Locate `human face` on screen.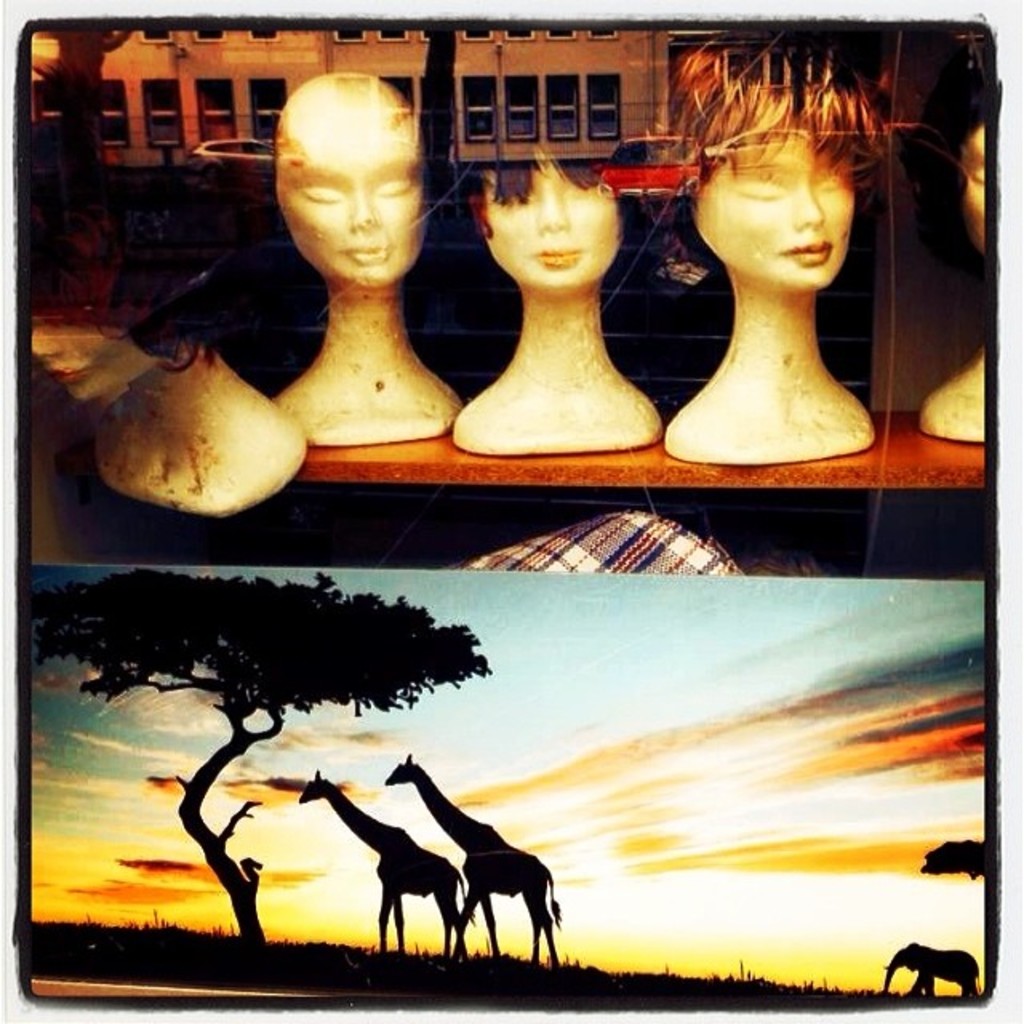
On screen at crop(11, 312, 147, 400).
